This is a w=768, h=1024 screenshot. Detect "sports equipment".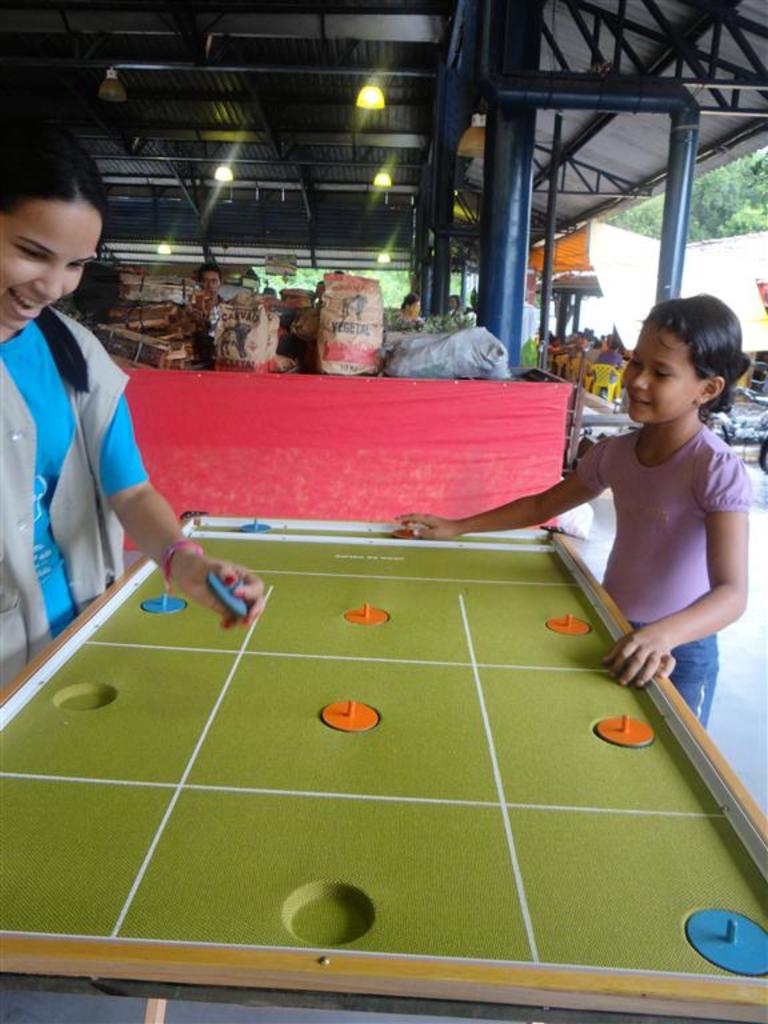
x1=0, y1=512, x2=767, y2=1023.
